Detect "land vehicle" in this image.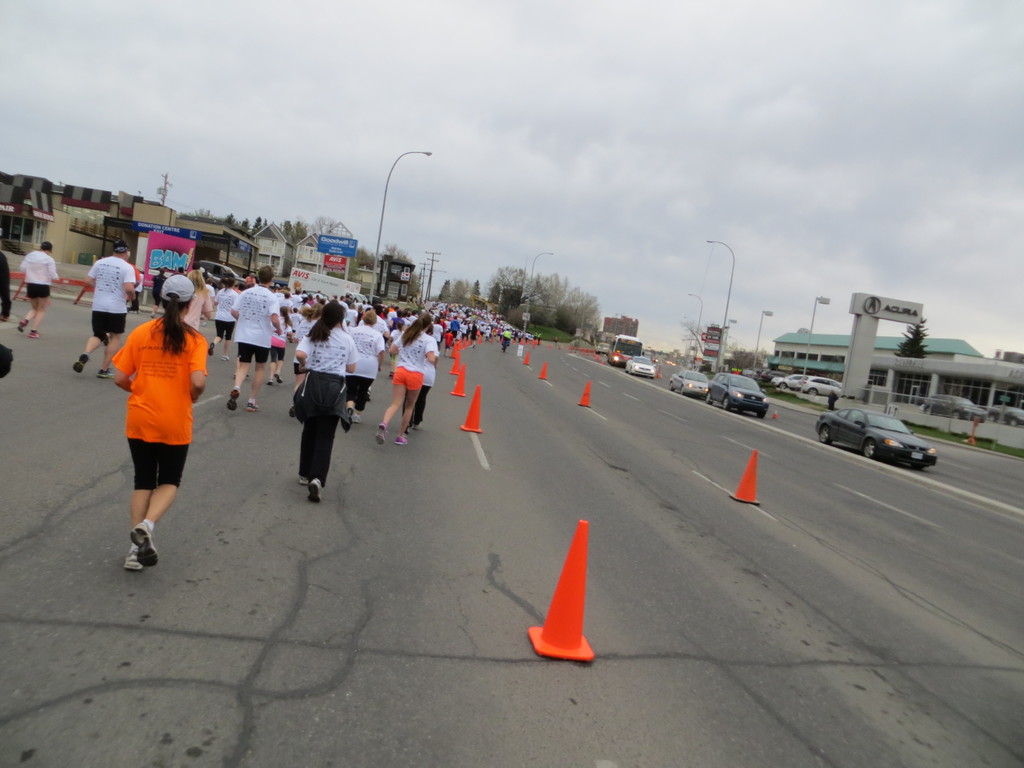
Detection: [710, 372, 769, 418].
